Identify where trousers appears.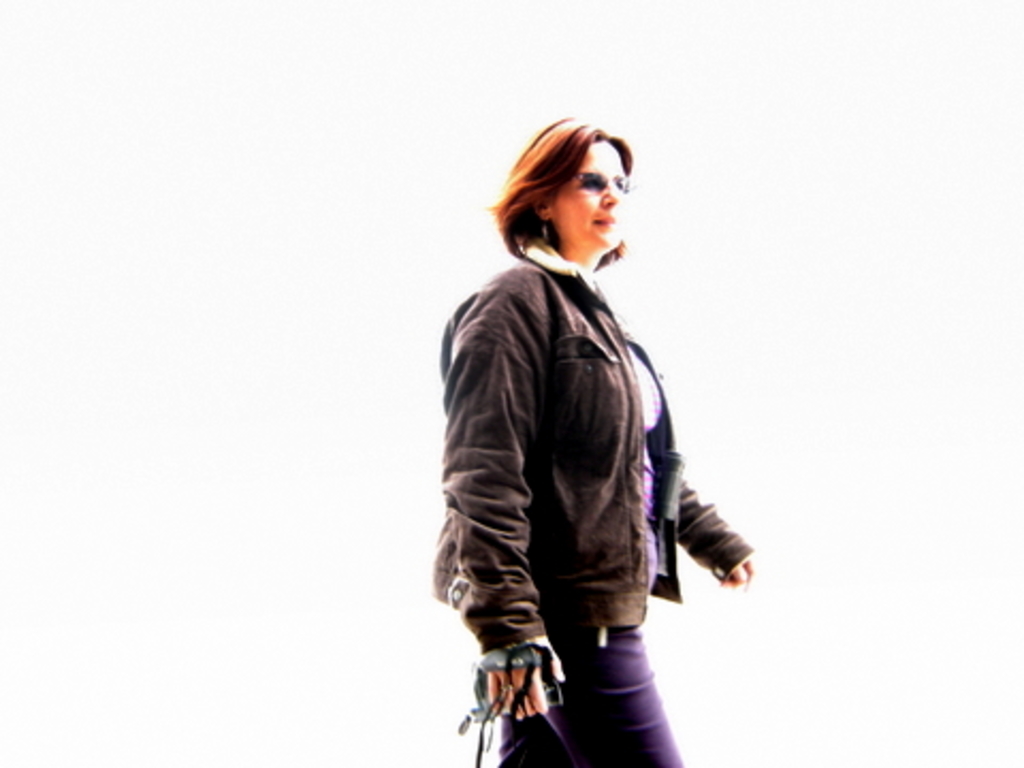
Appears at <region>499, 617, 685, 766</region>.
